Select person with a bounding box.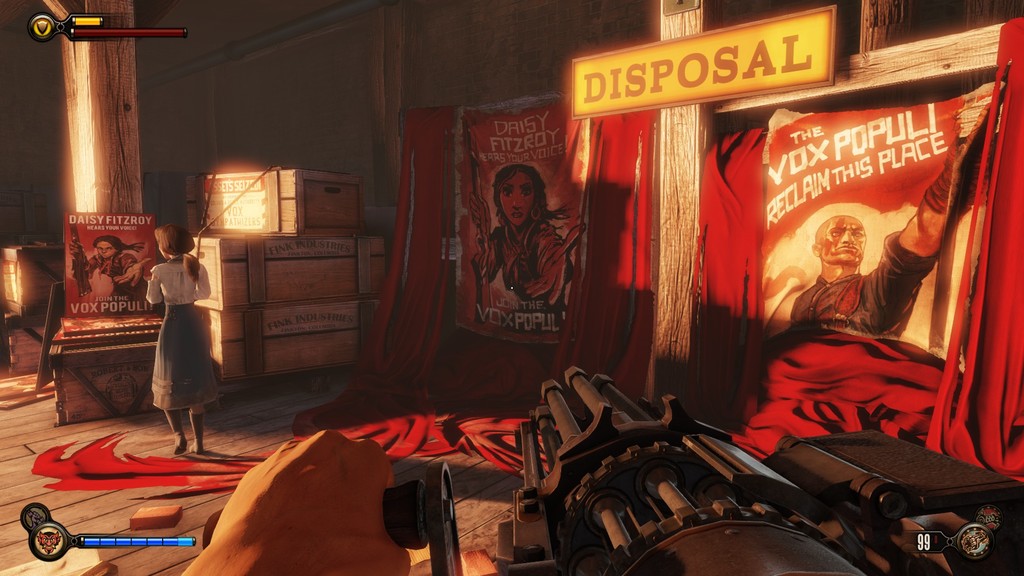
rect(764, 129, 984, 337).
